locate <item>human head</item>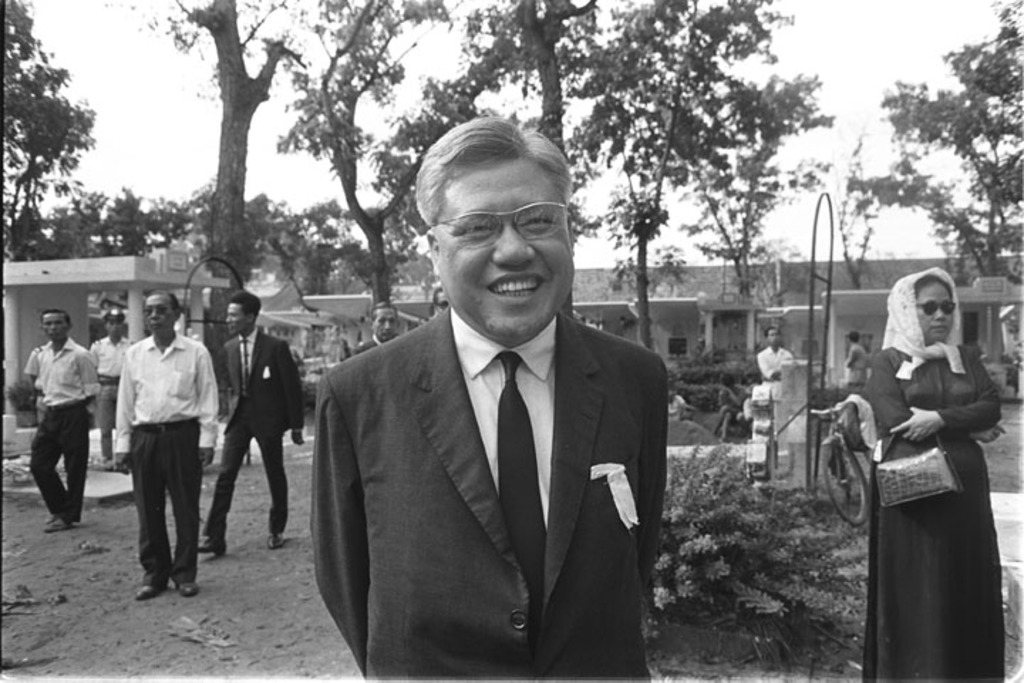
[x1=142, y1=292, x2=185, y2=343]
